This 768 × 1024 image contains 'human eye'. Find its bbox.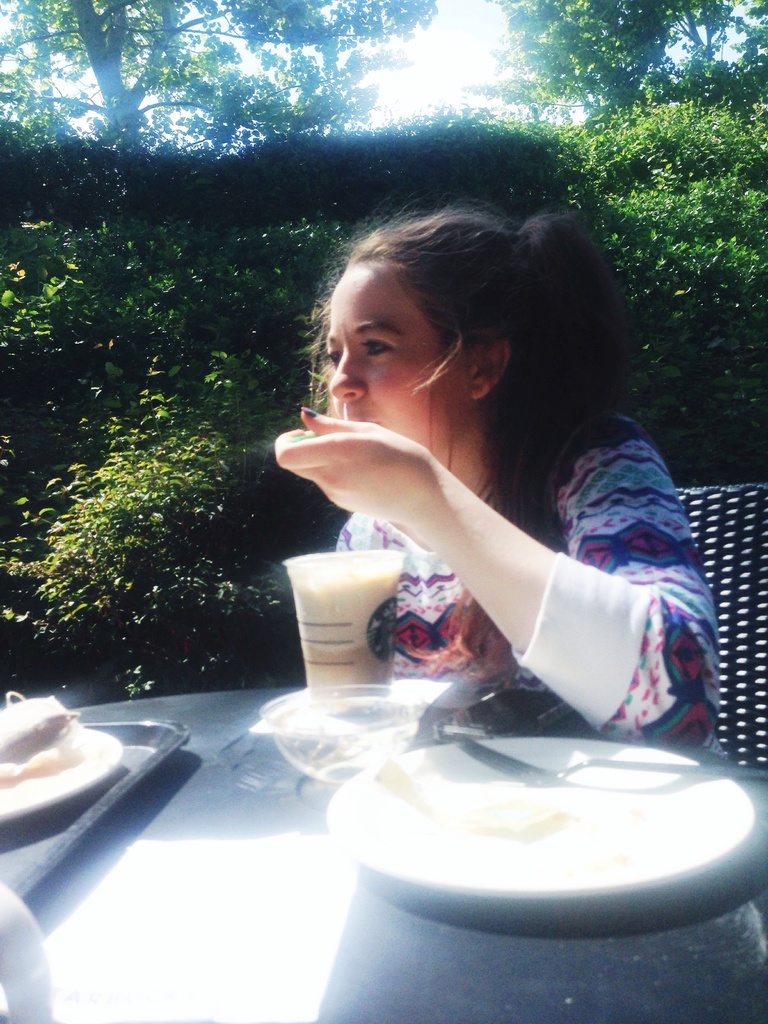
BBox(359, 332, 394, 364).
